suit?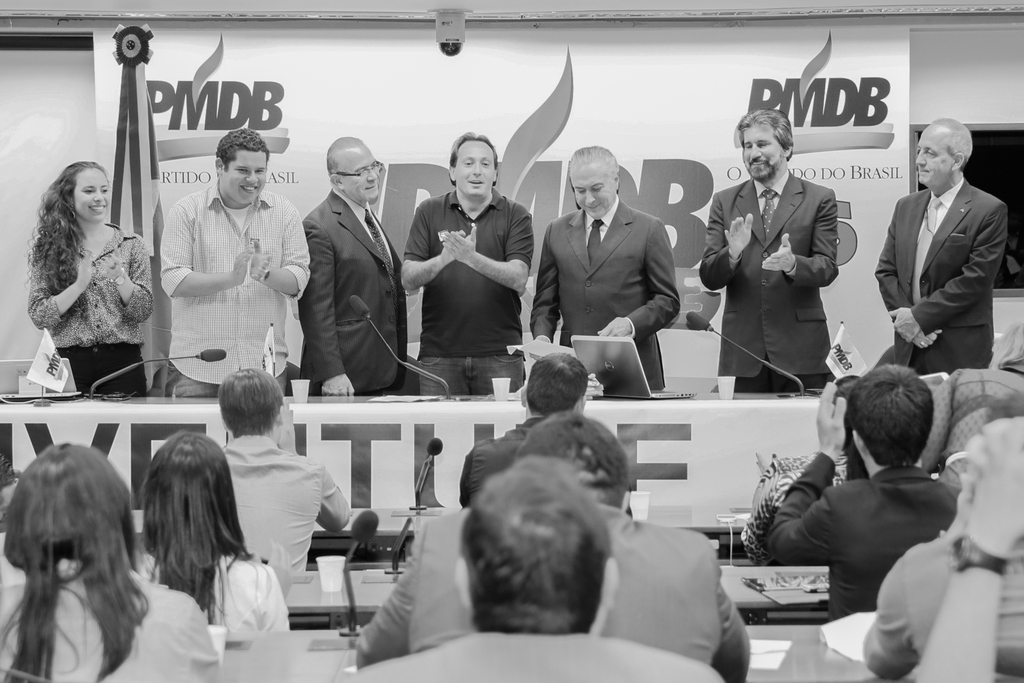
box=[528, 194, 680, 390]
